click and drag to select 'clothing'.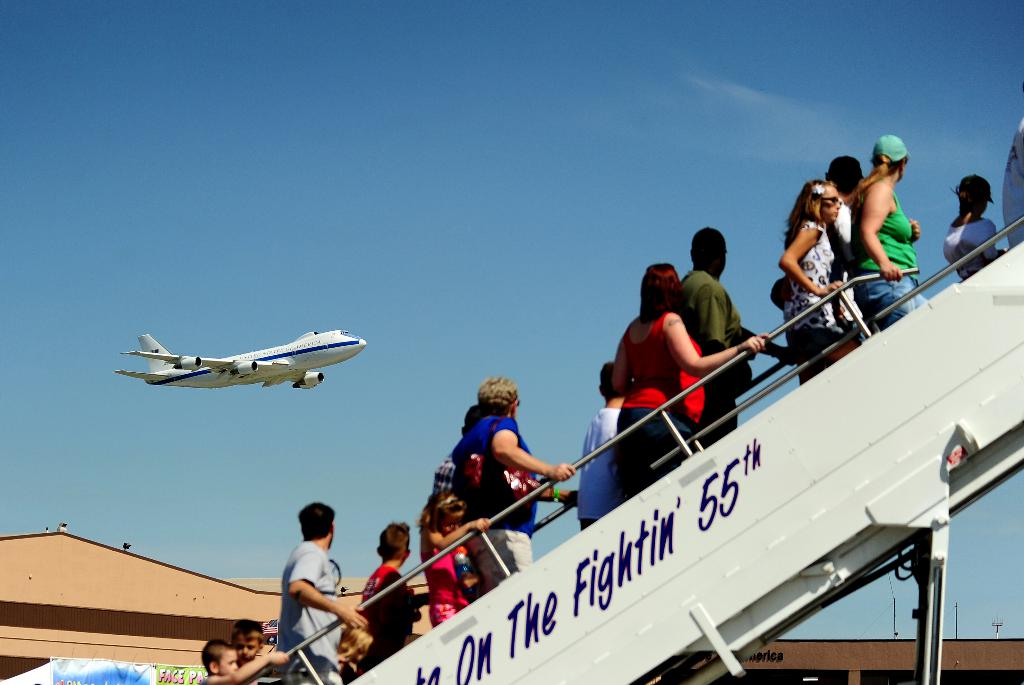
Selection: 416/526/464/625.
